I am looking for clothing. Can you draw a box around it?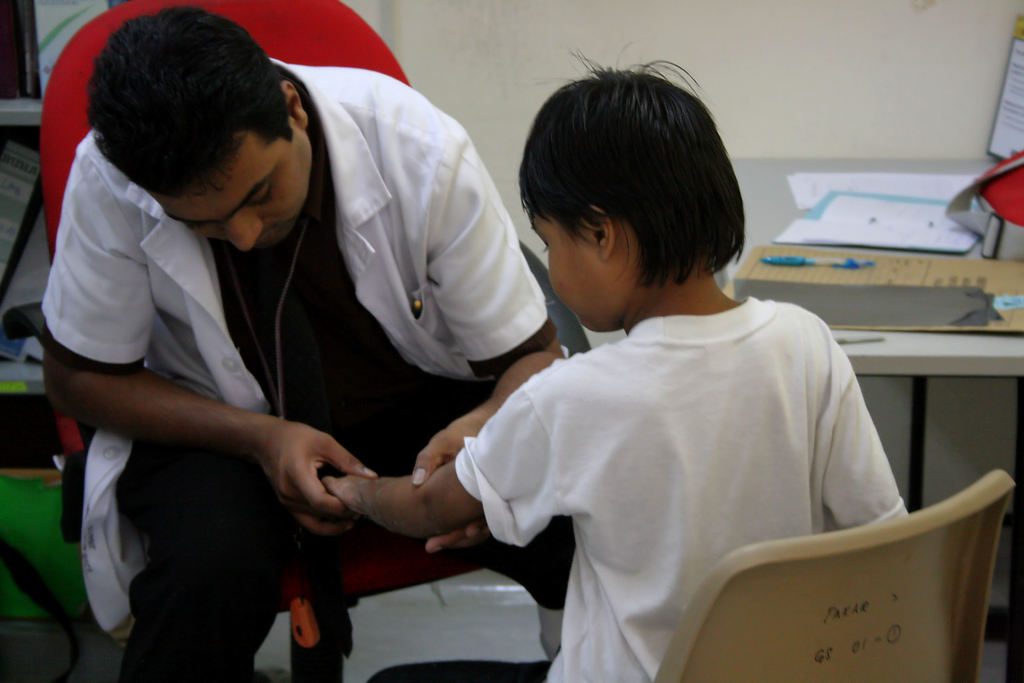
Sure, the bounding box is left=40, top=59, right=544, bottom=674.
